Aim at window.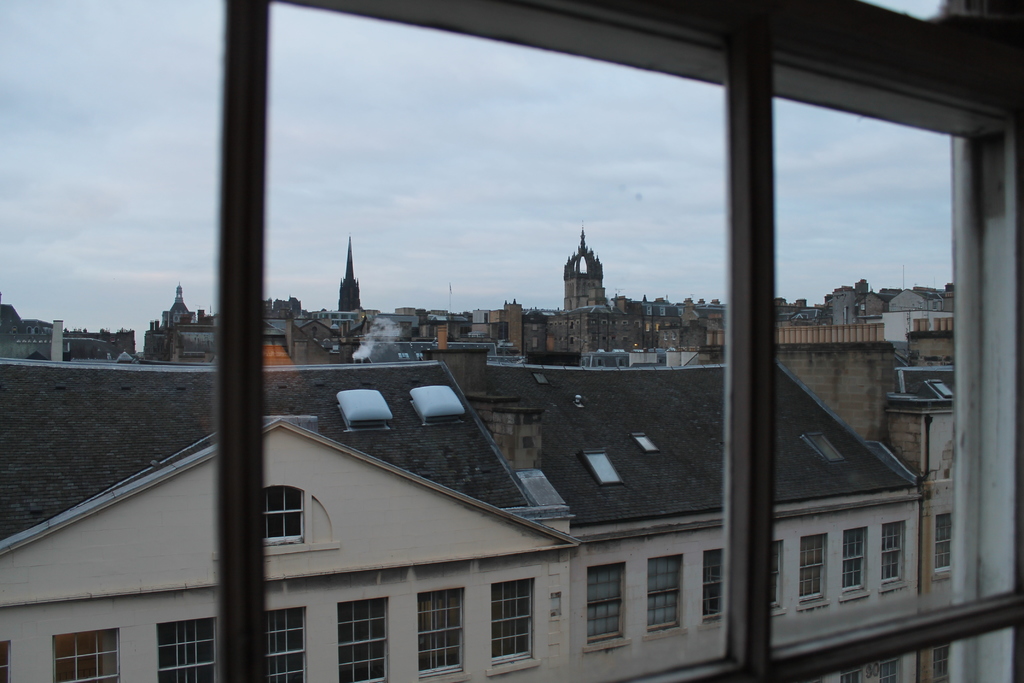
Aimed at {"x1": 645, "y1": 550, "x2": 685, "y2": 631}.
